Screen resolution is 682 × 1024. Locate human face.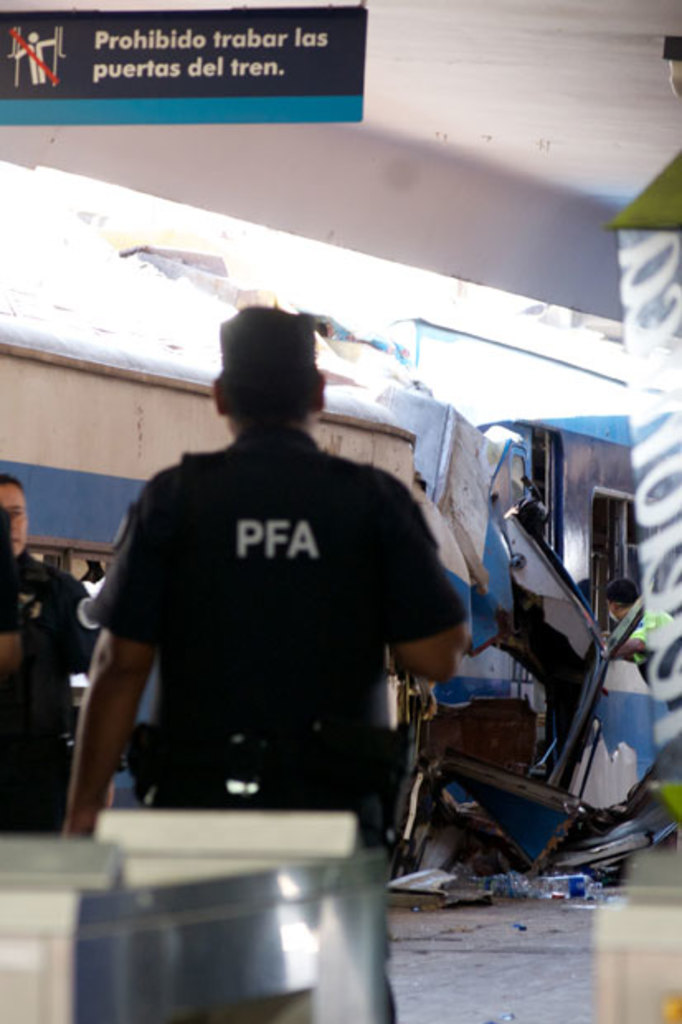
0:477:30:552.
